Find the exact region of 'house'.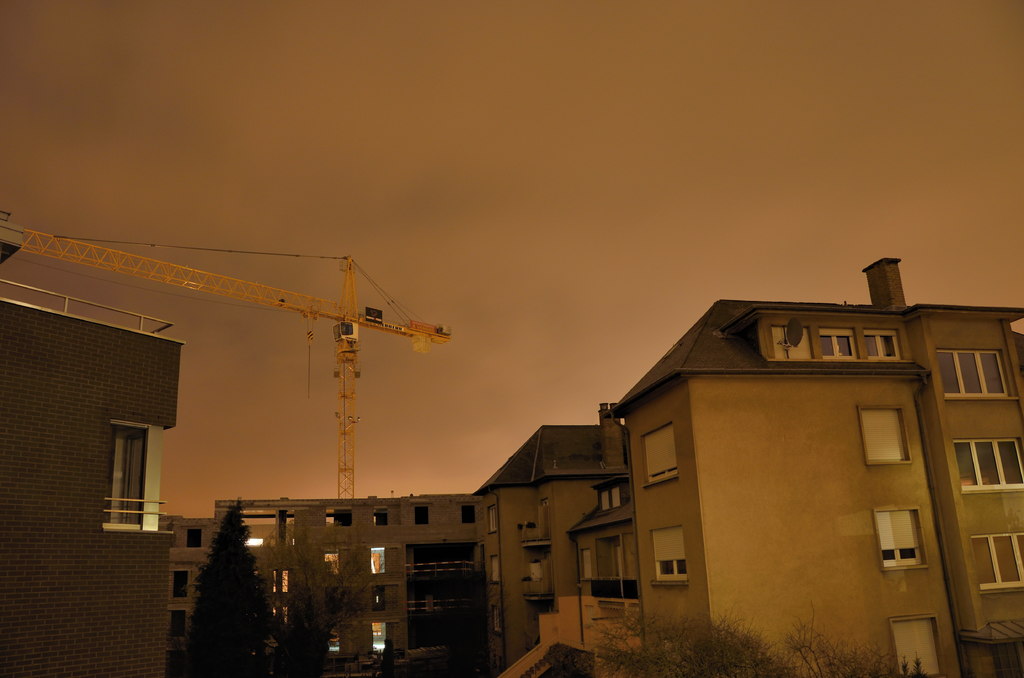
Exact region: bbox=[652, 305, 735, 677].
